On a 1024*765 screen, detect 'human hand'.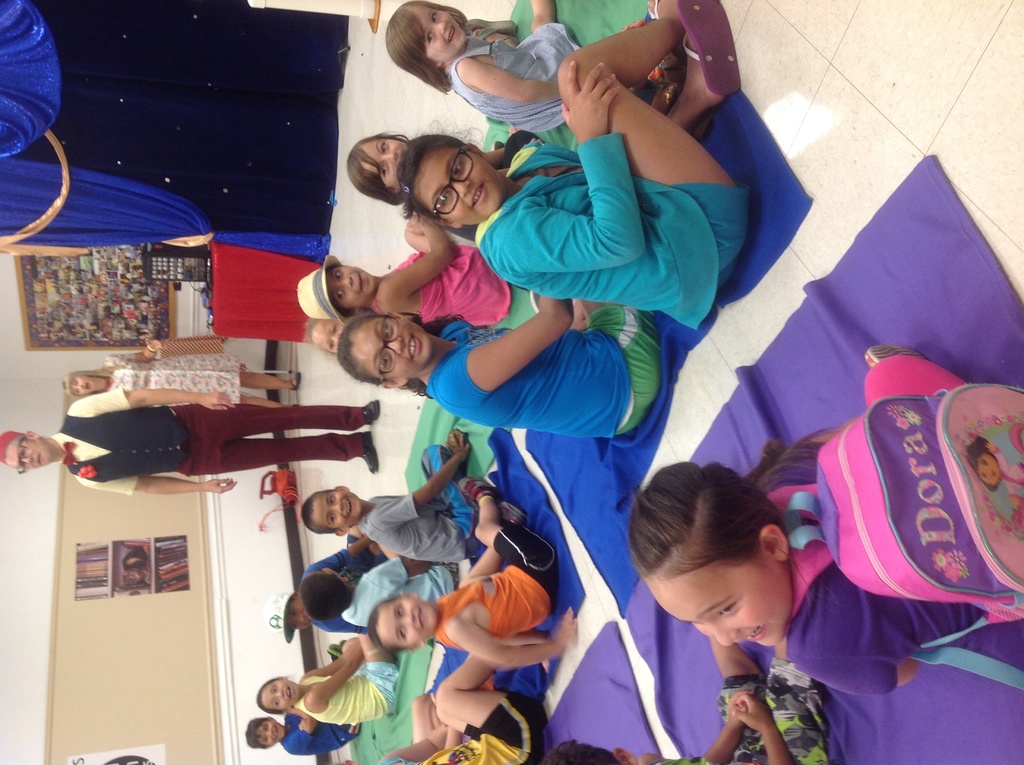
Rect(296, 720, 307, 733).
